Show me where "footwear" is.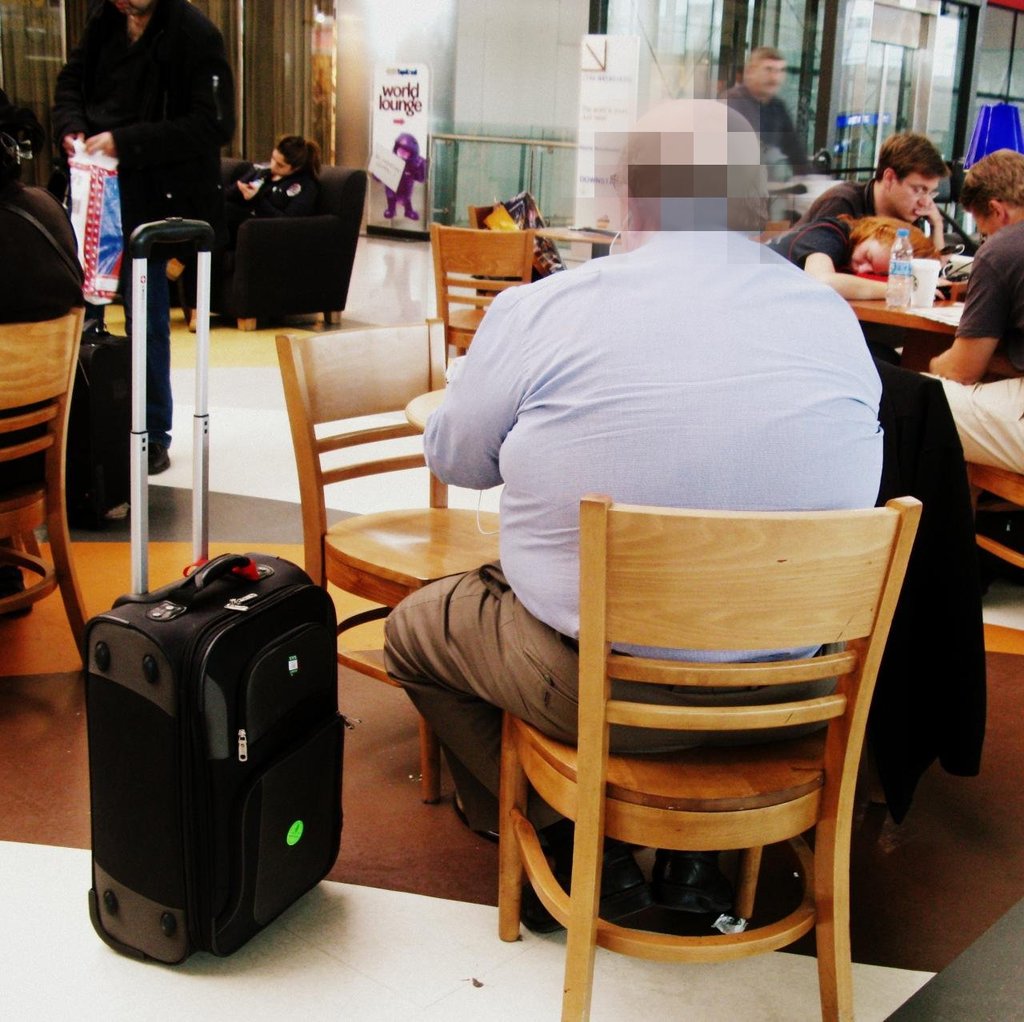
"footwear" is at crop(655, 851, 717, 920).
